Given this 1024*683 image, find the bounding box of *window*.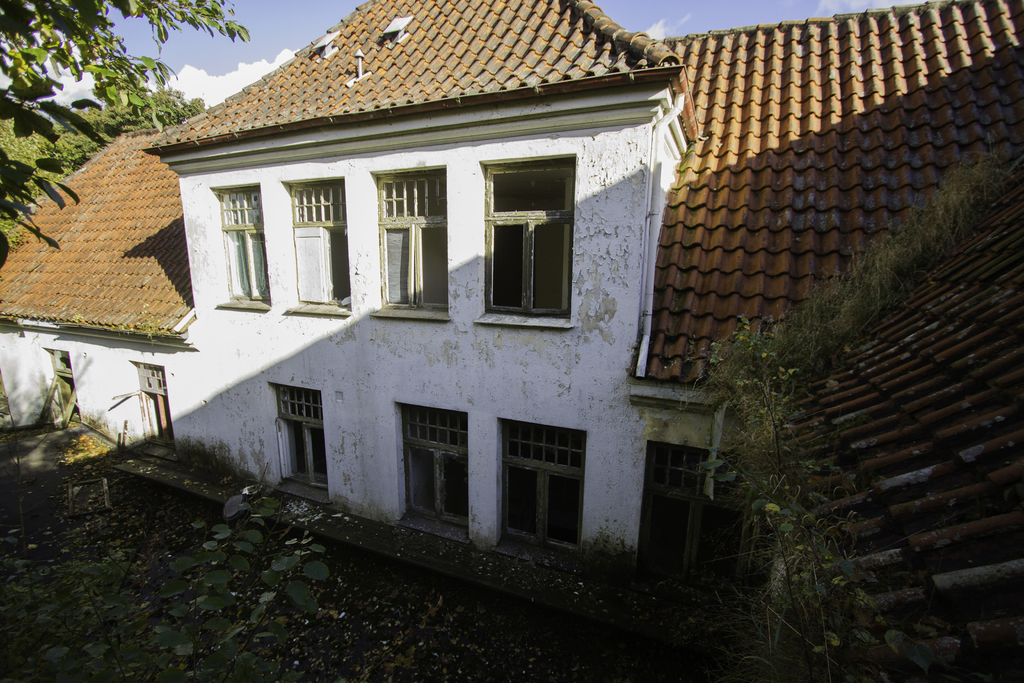
x1=495 y1=423 x2=583 y2=562.
